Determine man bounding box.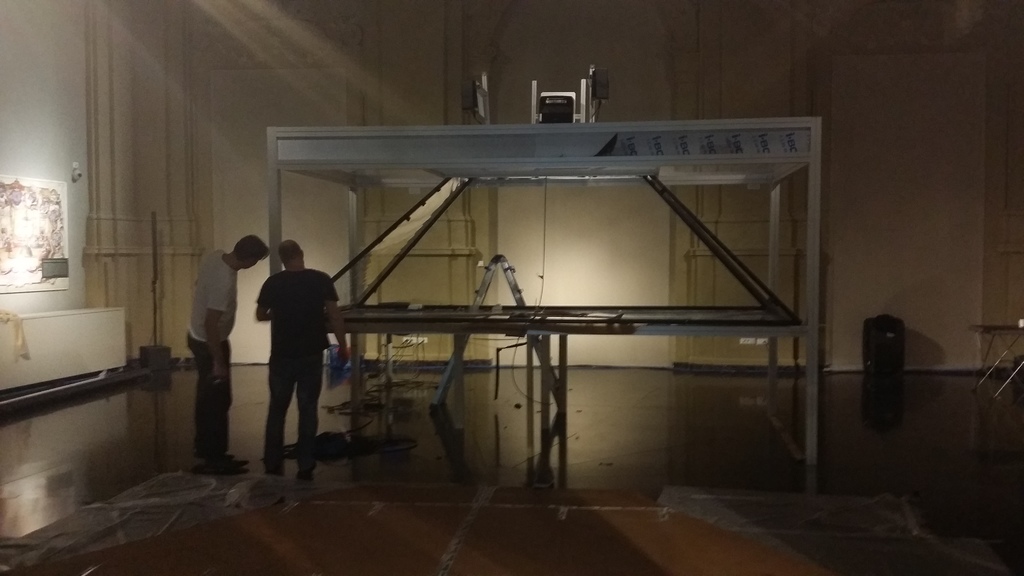
Determined: rect(244, 238, 351, 481).
